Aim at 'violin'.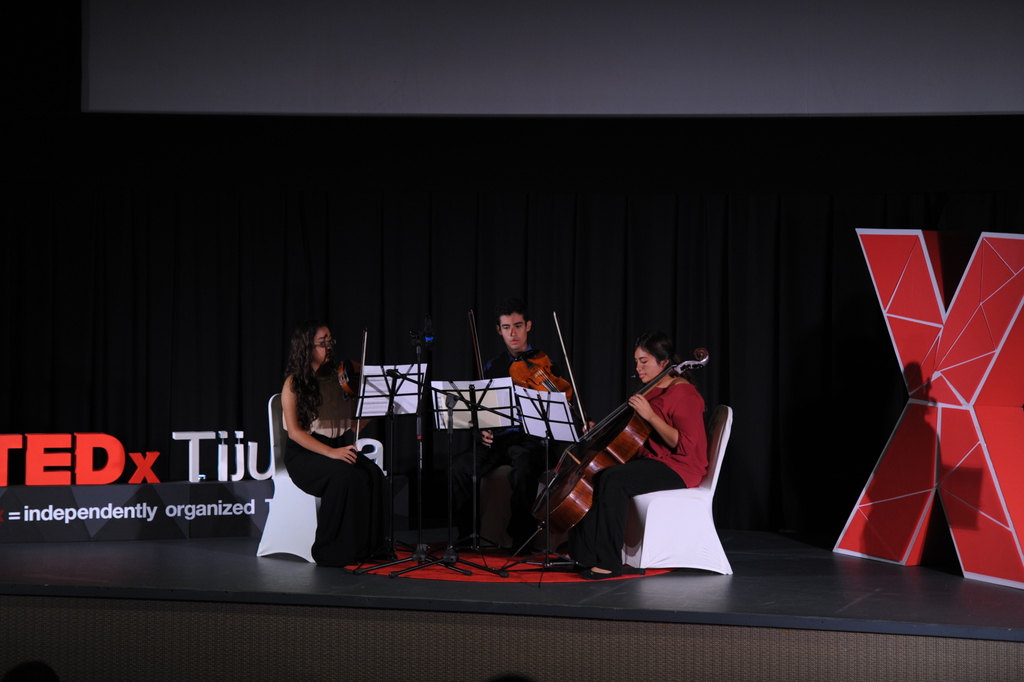
Aimed at crop(335, 329, 405, 451).
